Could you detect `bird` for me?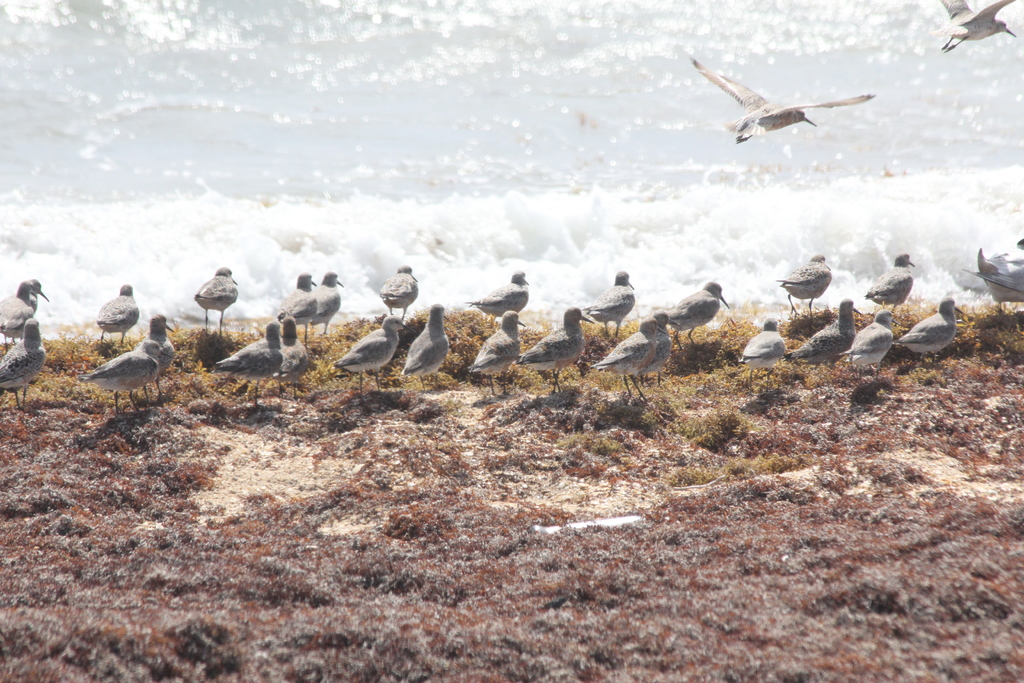
Detection result: locate(198, 265, 241, 336).
